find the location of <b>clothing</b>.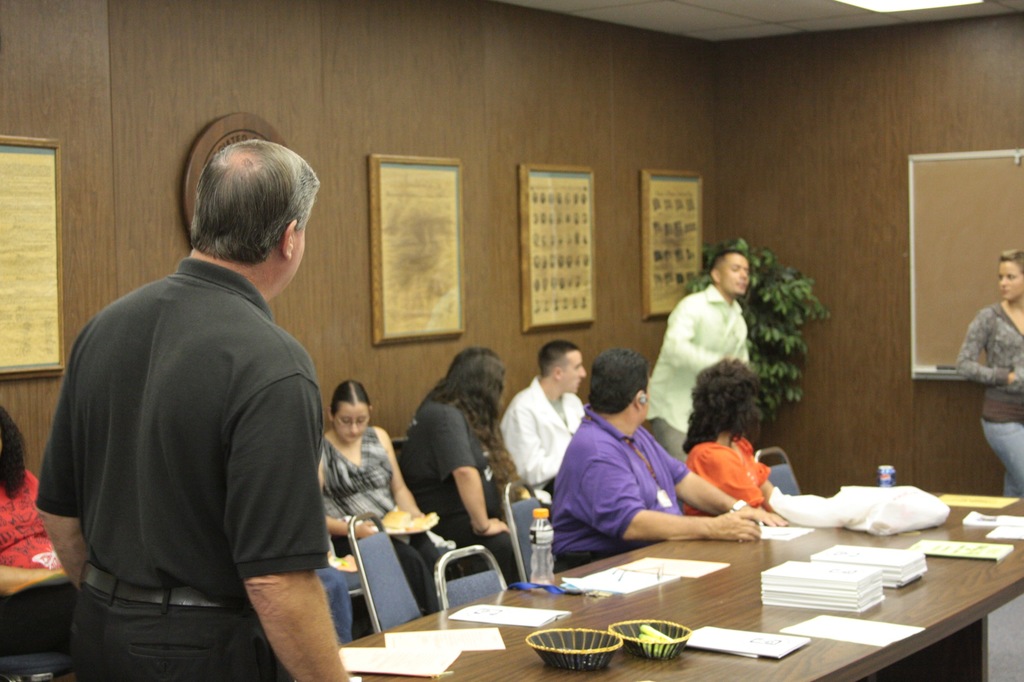
Location: left=396, top=376, right=530, bottom=585.
